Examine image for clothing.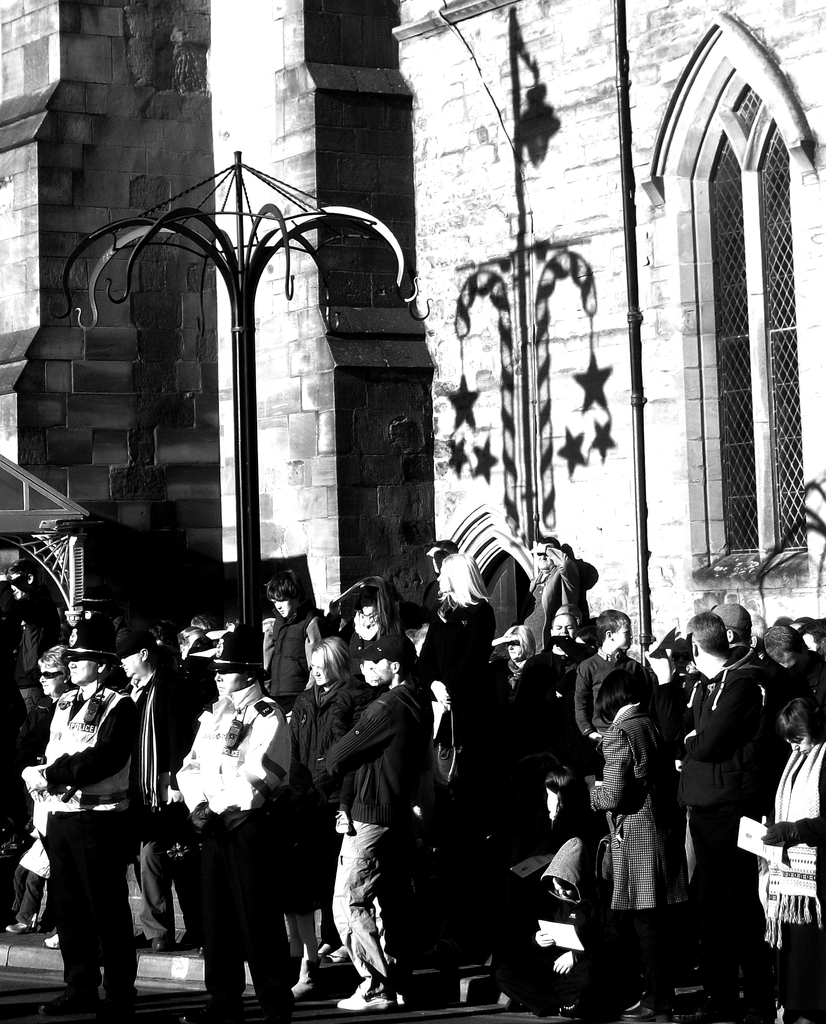
Examination result: <bbox>333, 820, 402, 1000</bbox>.
